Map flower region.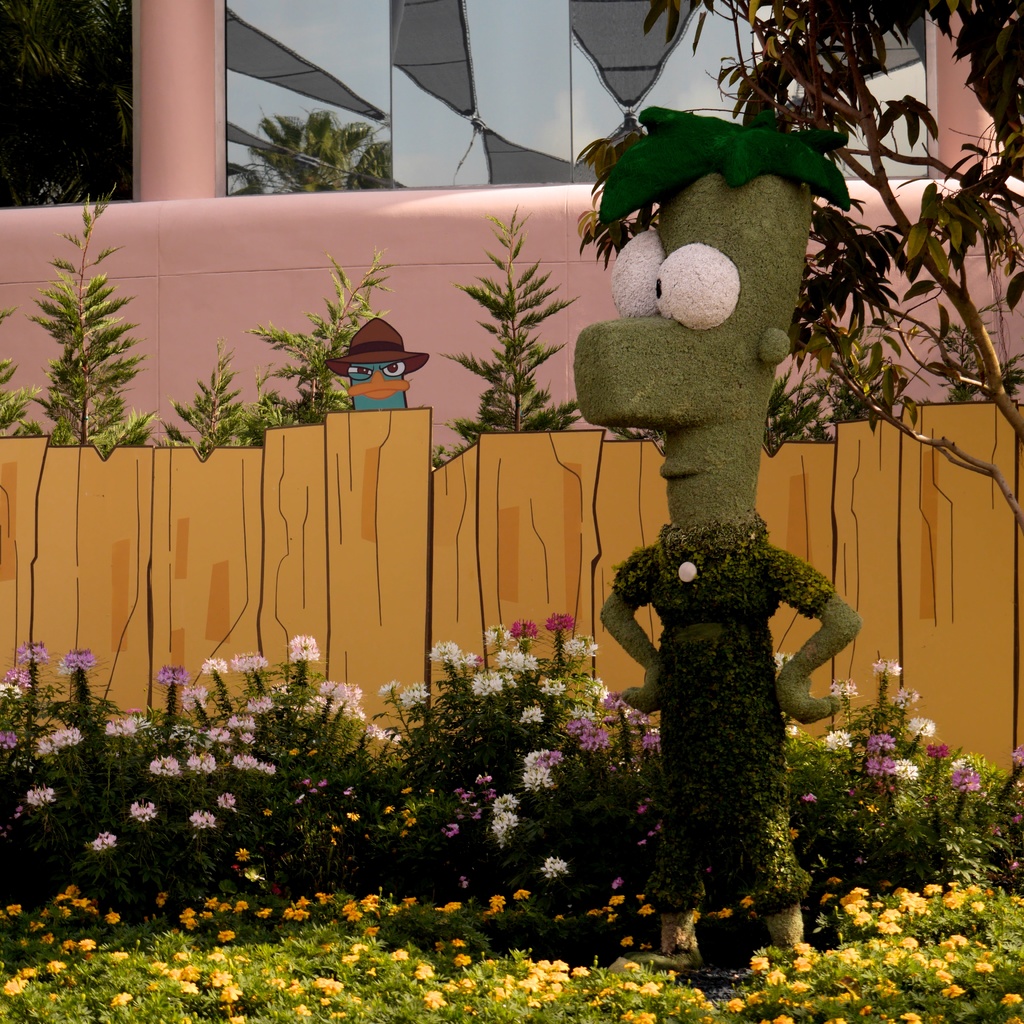
Mapped to crop(620, 934, 634, 948).
